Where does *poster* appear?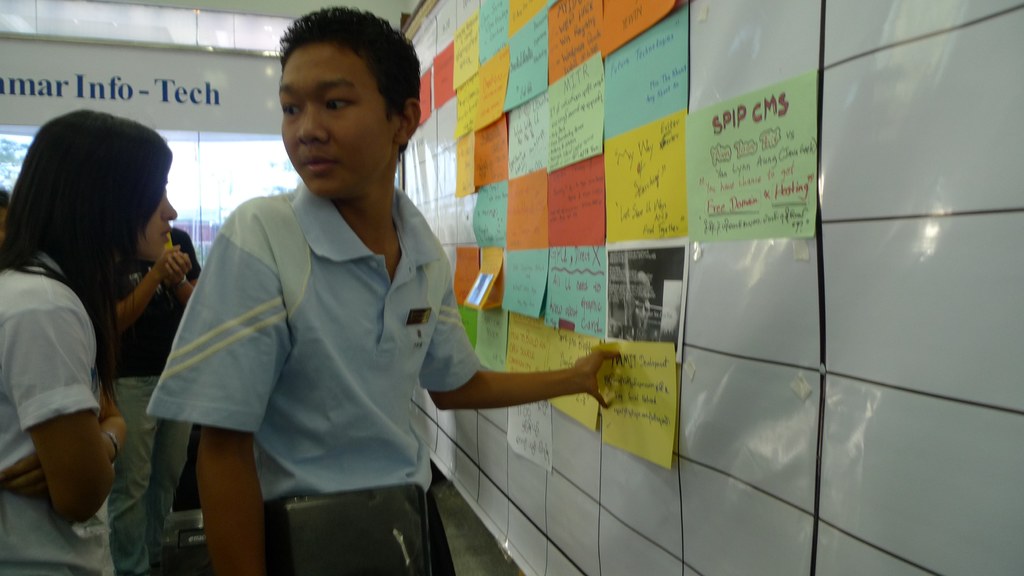
Appears at pyautogui.locateOnScreen(607, 235, 689, 360).
